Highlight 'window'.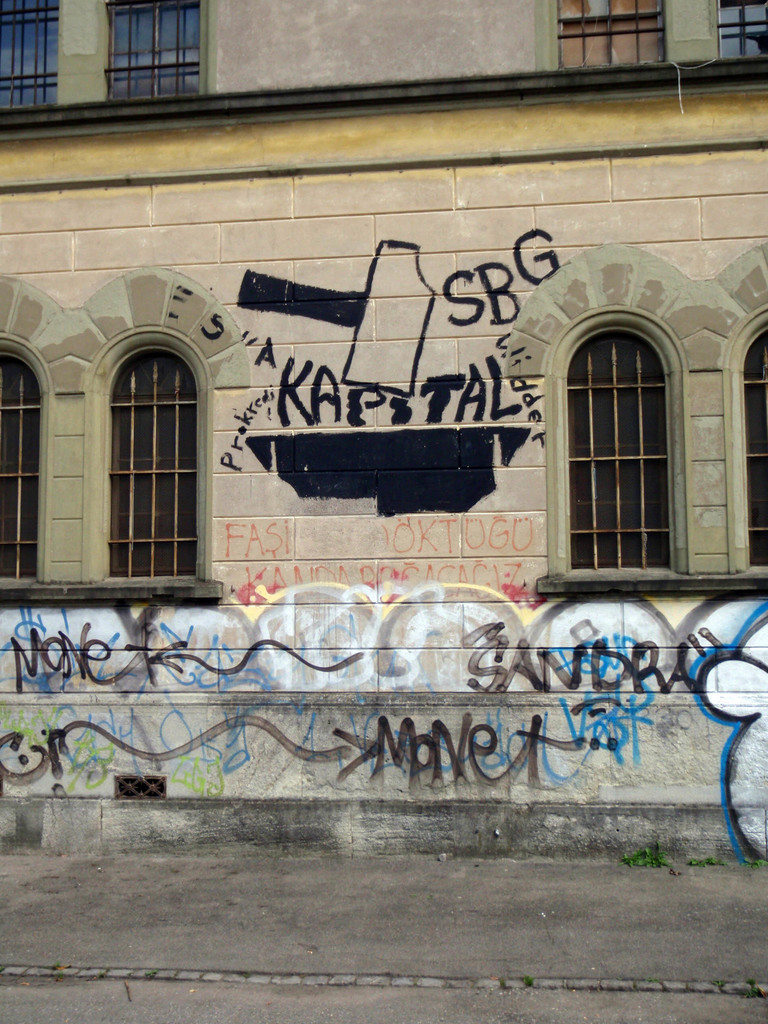
Highlighted region: 707,0,767,70.
